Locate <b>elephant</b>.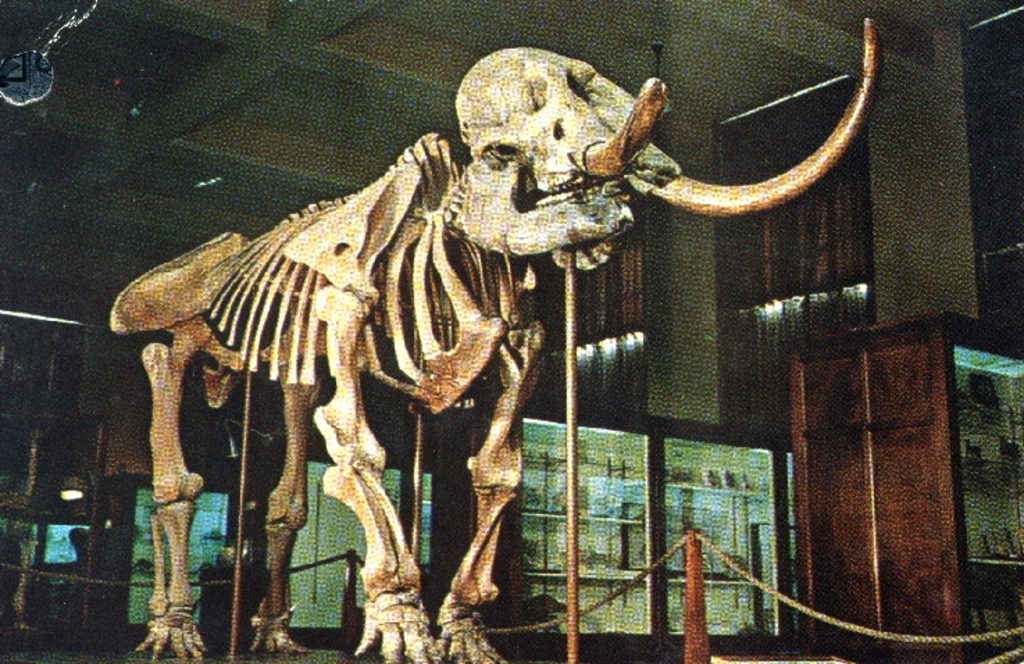
Bounding box: 104,18,874,663.
